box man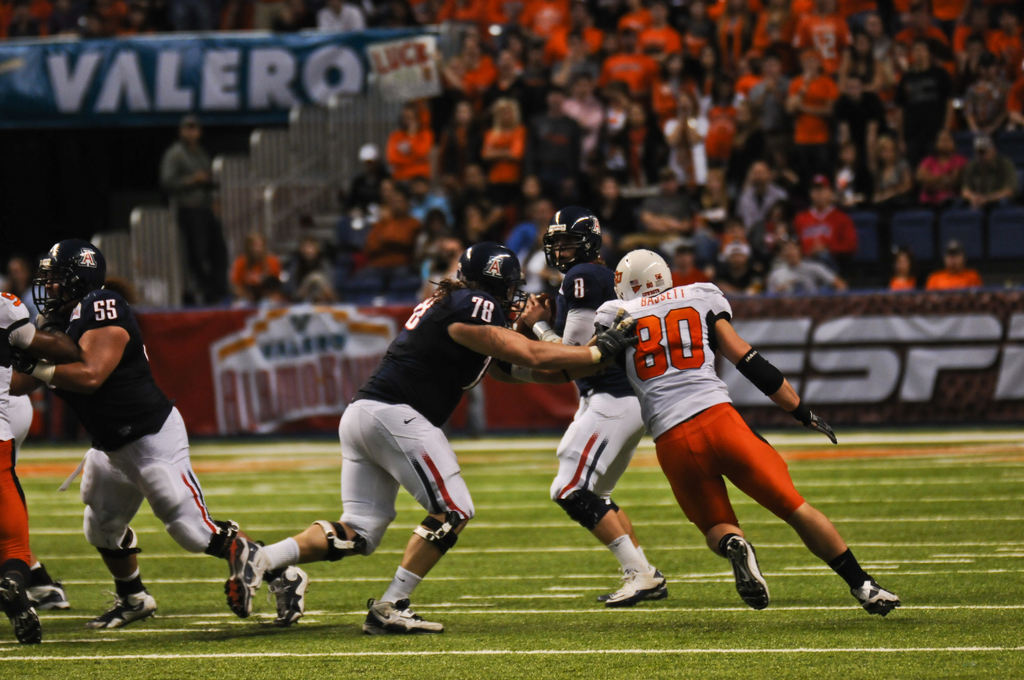
detection(518, 207, 665, 607)
